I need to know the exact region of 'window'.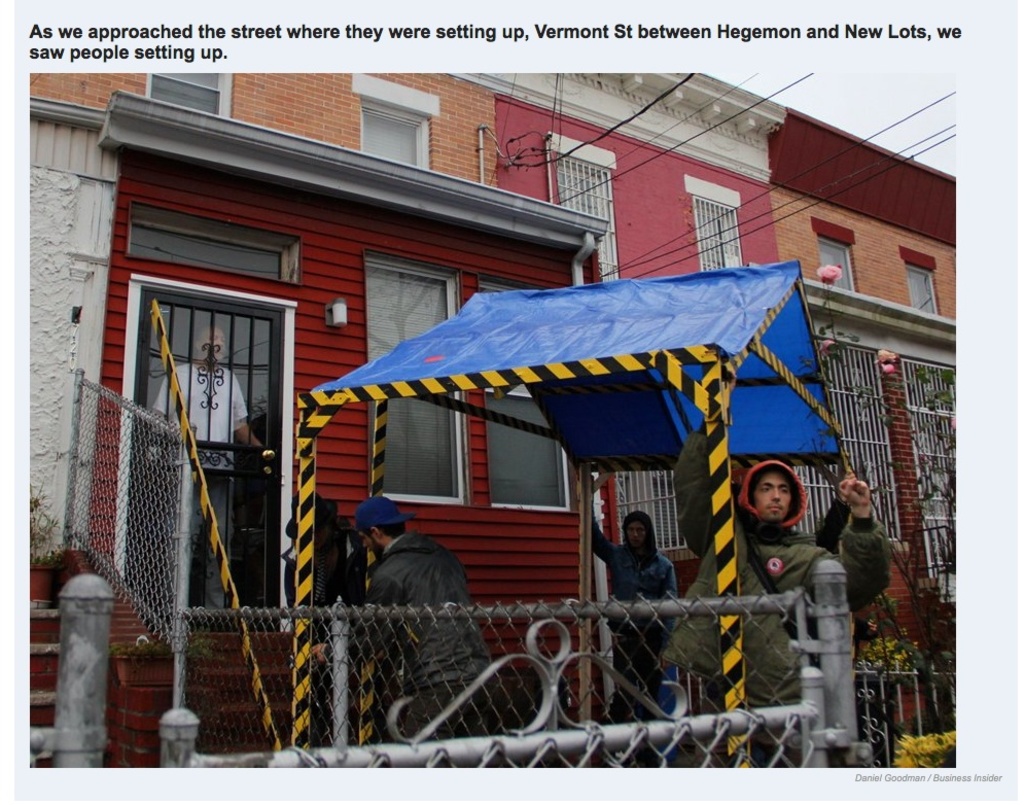
Region: detection(902, 259, 935, 308).
